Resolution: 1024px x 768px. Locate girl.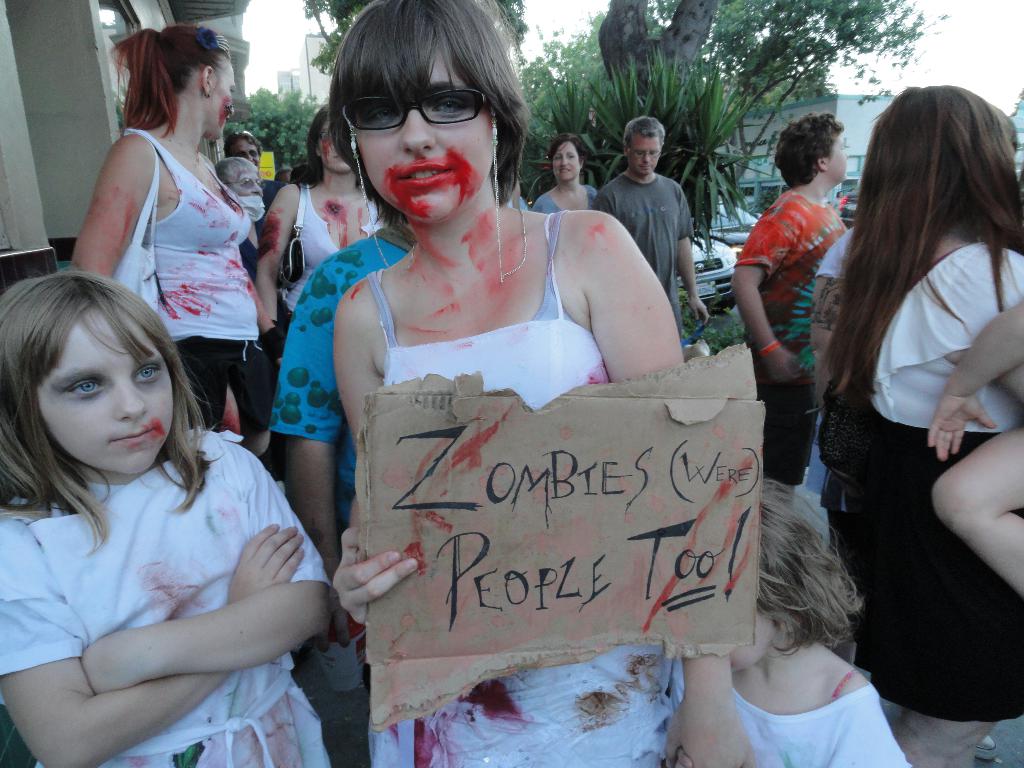
(left=728, top=481, right=909, bottom=767).
